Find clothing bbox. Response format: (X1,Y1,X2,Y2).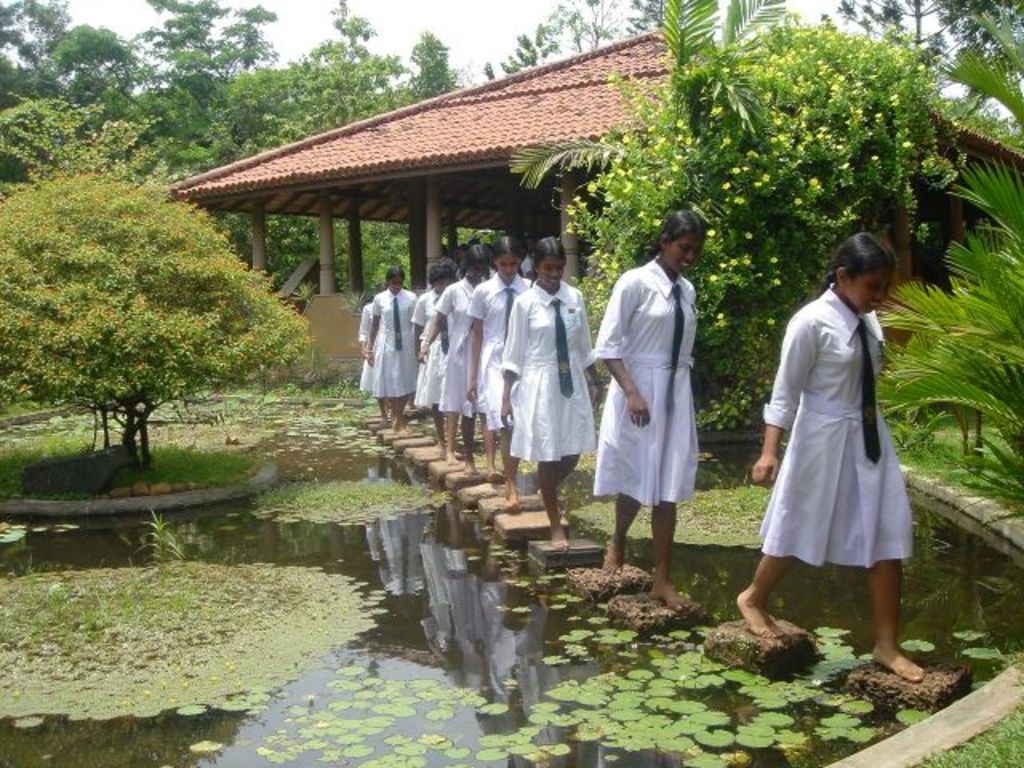
(422,264,472,419).
